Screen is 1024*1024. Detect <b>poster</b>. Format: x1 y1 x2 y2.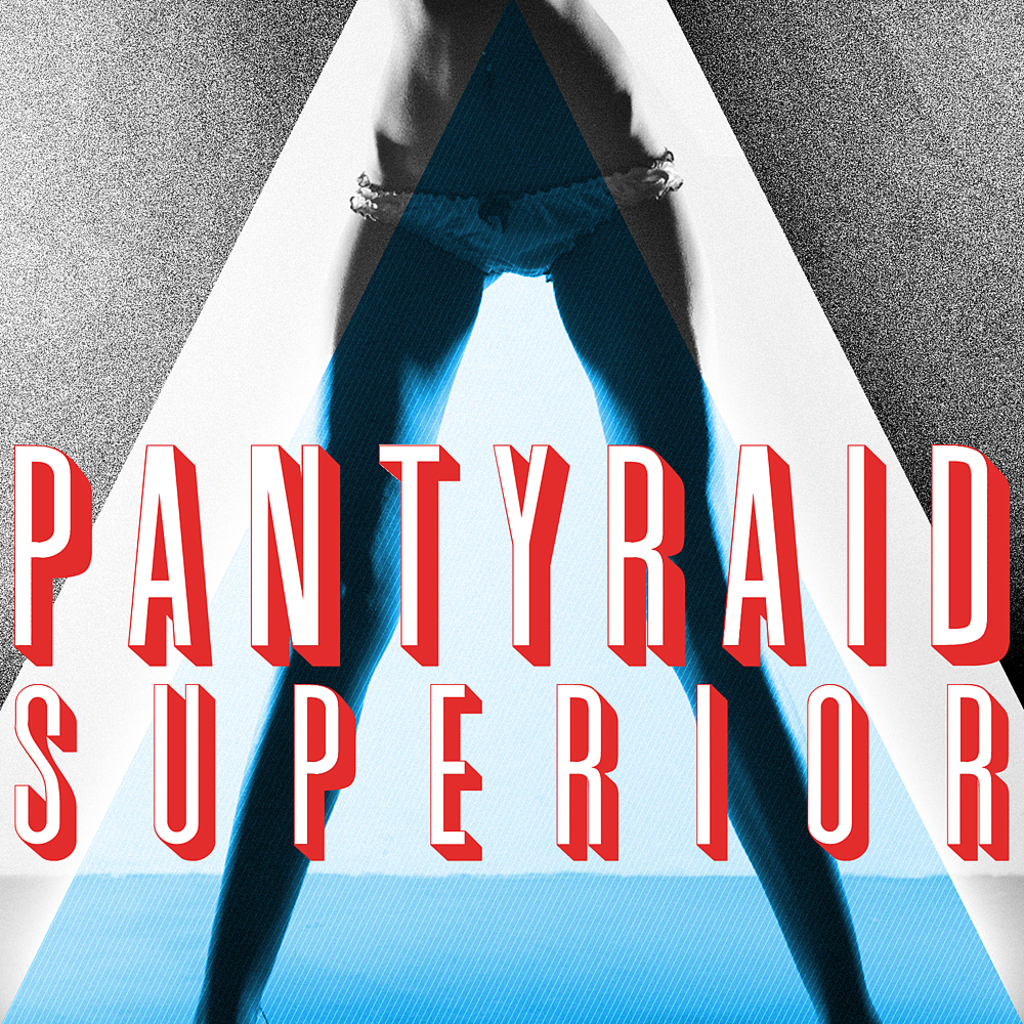
0 0 1023 1023.
